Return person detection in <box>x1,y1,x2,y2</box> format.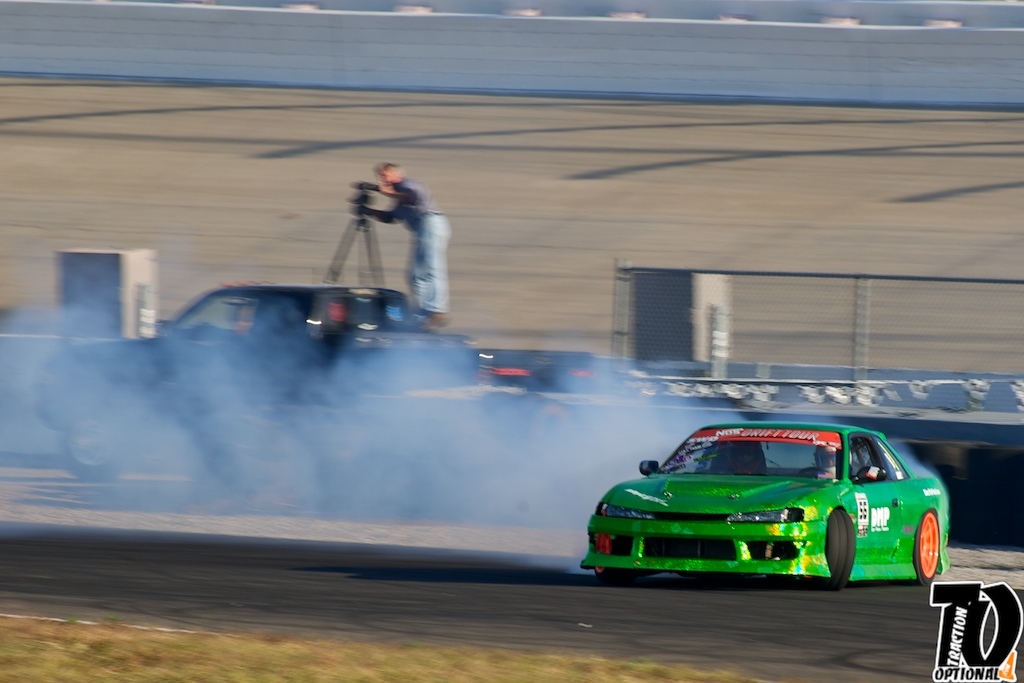
<box>363,163,453,320</box>.
